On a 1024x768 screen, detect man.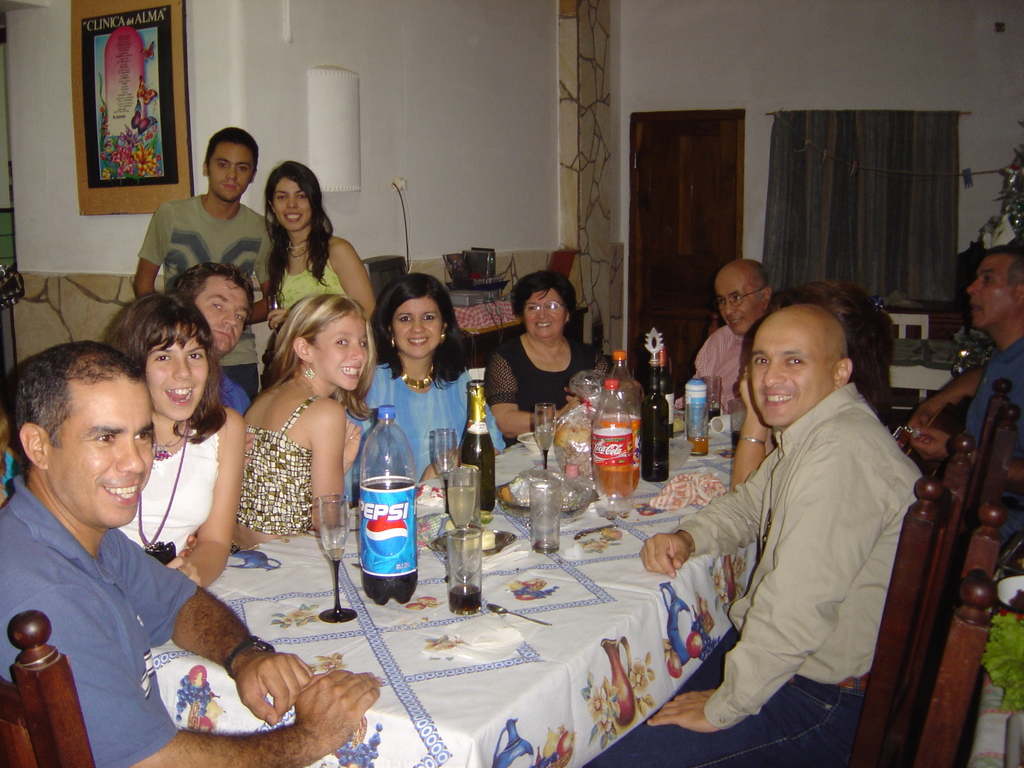
[left=127, top=127, right=277, bottom=421].
